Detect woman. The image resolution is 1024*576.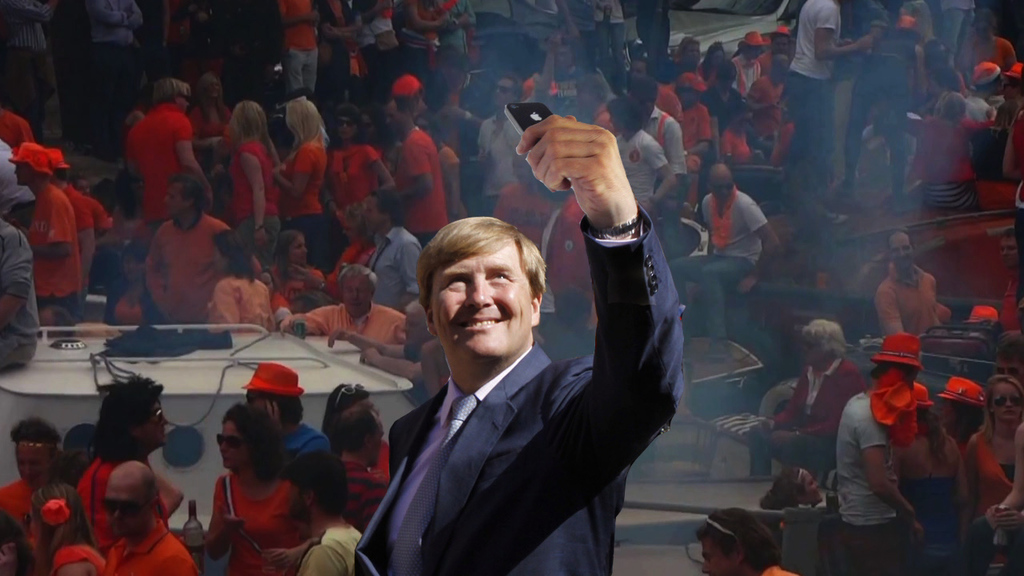
{"x1": 187, "y1": 76, "x2": 228, "y2": 153}.
